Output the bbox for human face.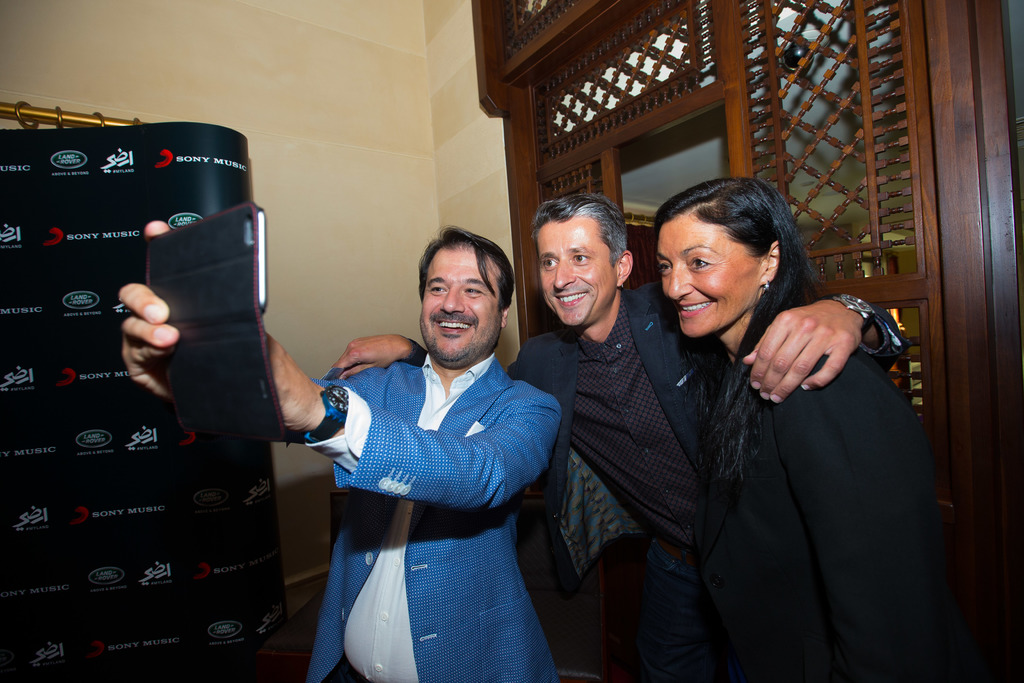
Rect(543, 215, 618, 325).
